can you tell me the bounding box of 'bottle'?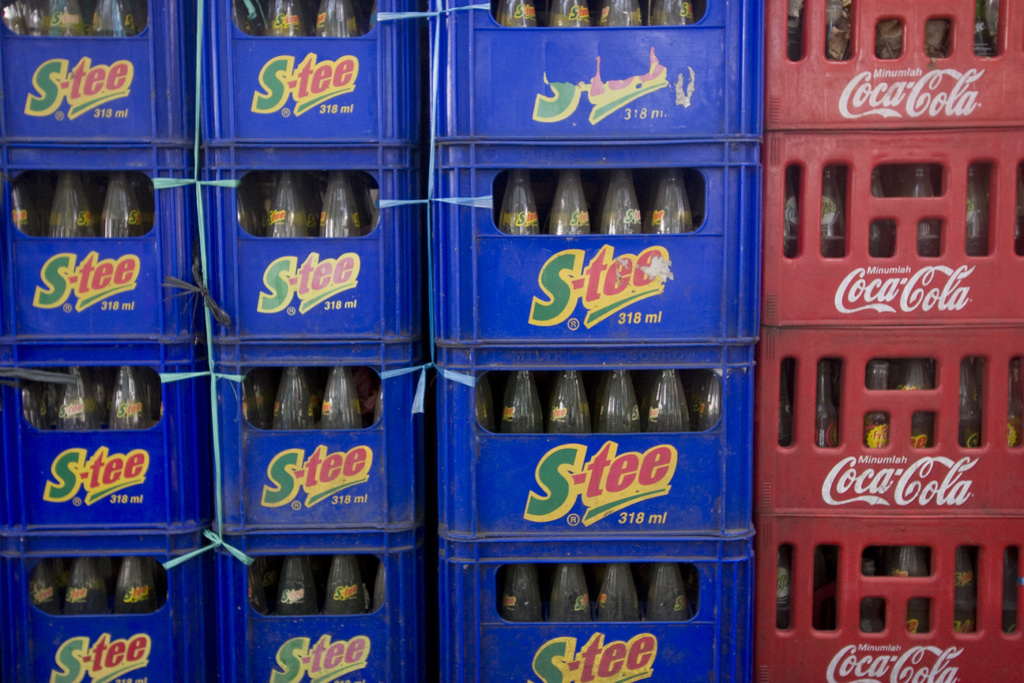
(left=858, top=550, right=883, bottom=632).
